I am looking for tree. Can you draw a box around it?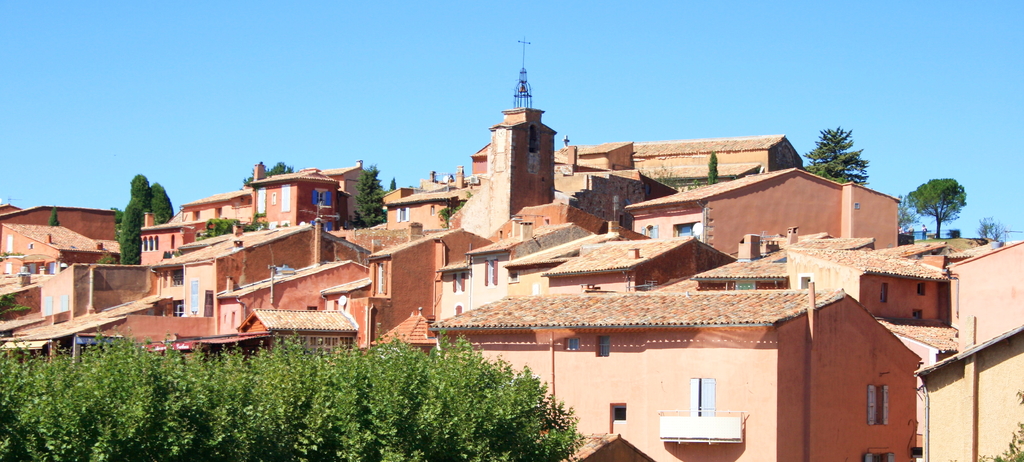
Sure, the bounding box is <region>359, 160, 425, 226</region>.
